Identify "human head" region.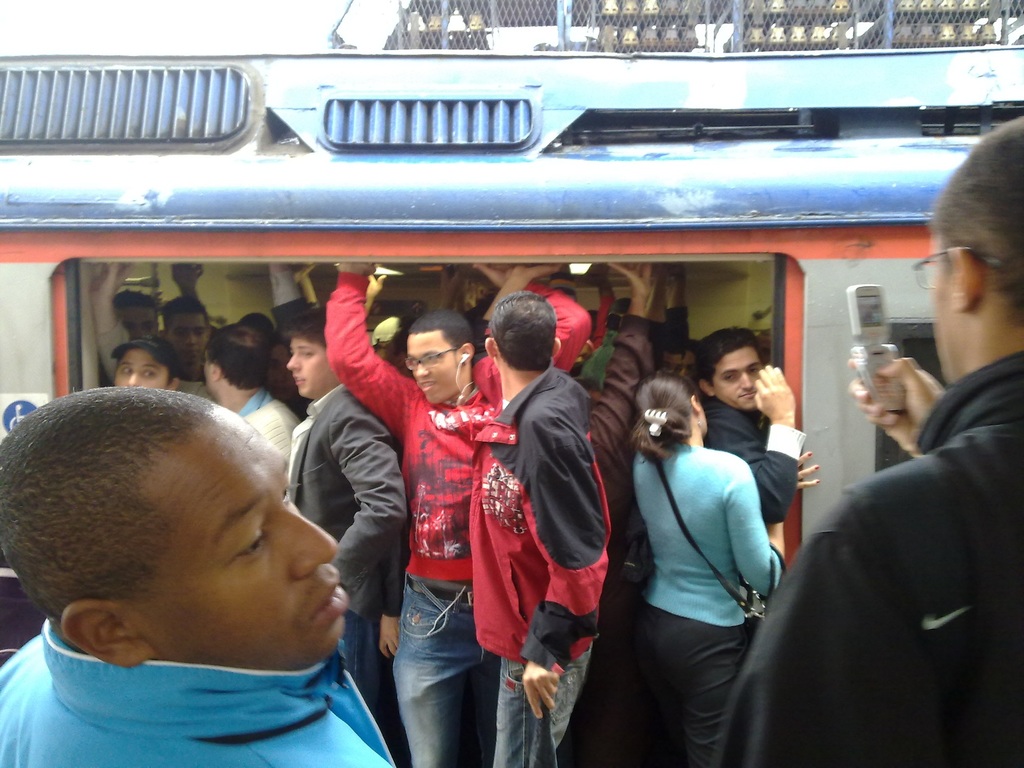
Region: 694/324/763/410.
